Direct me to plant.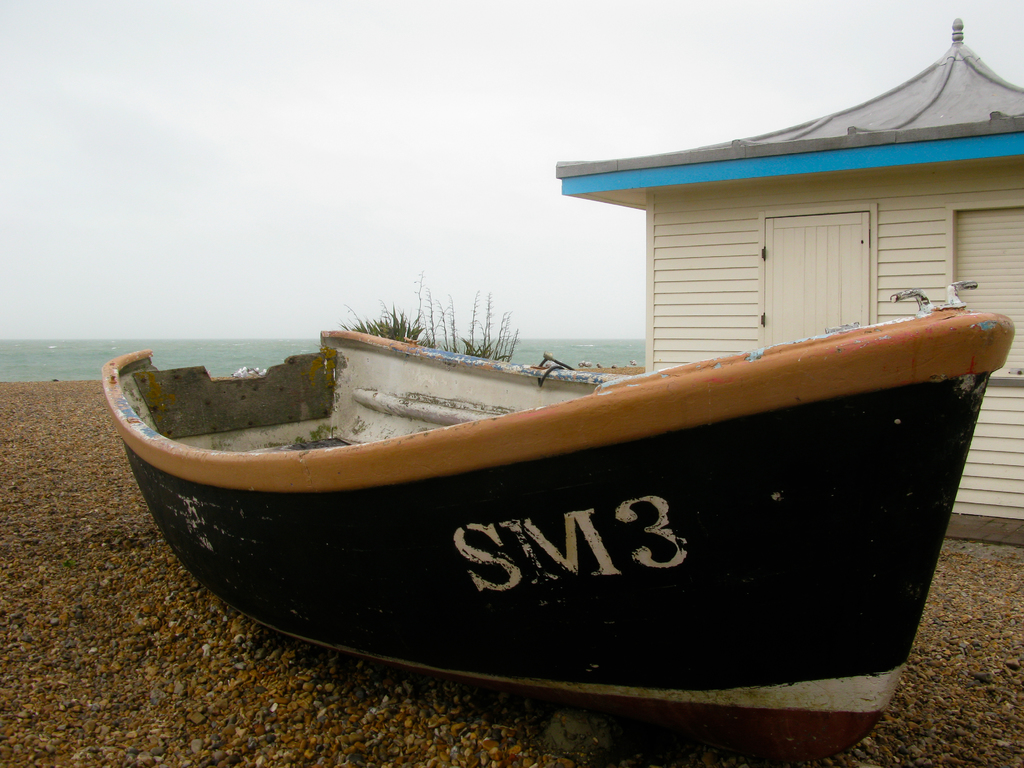
Direction: Rect(342, 269, 515, 360).
